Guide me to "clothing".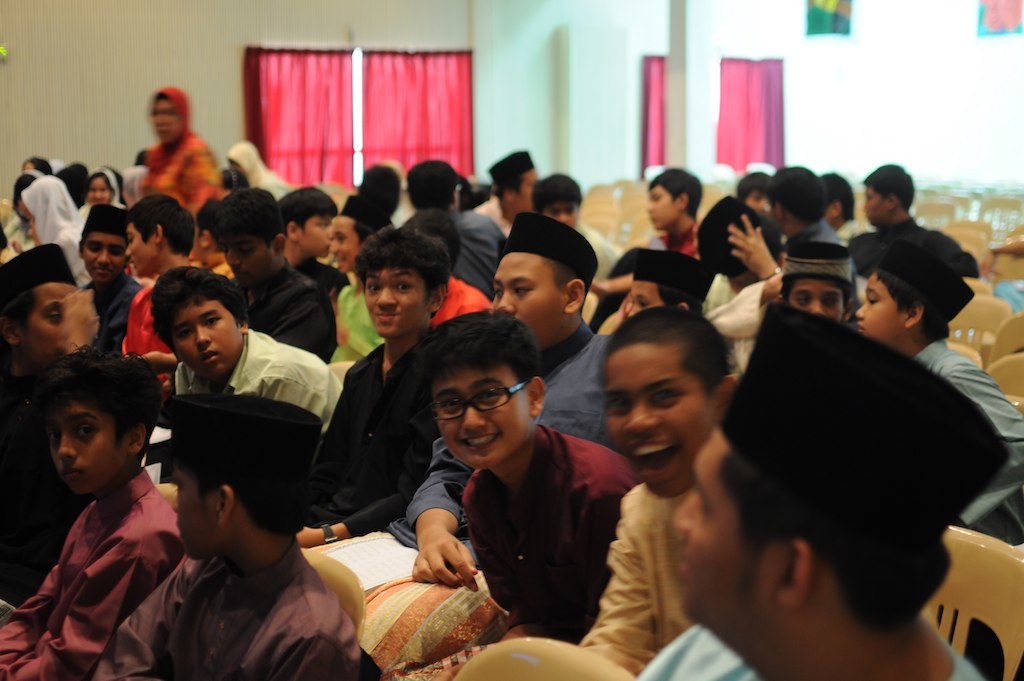
Guidance: [x1=328, y1=279, x2=383, y2=372].
